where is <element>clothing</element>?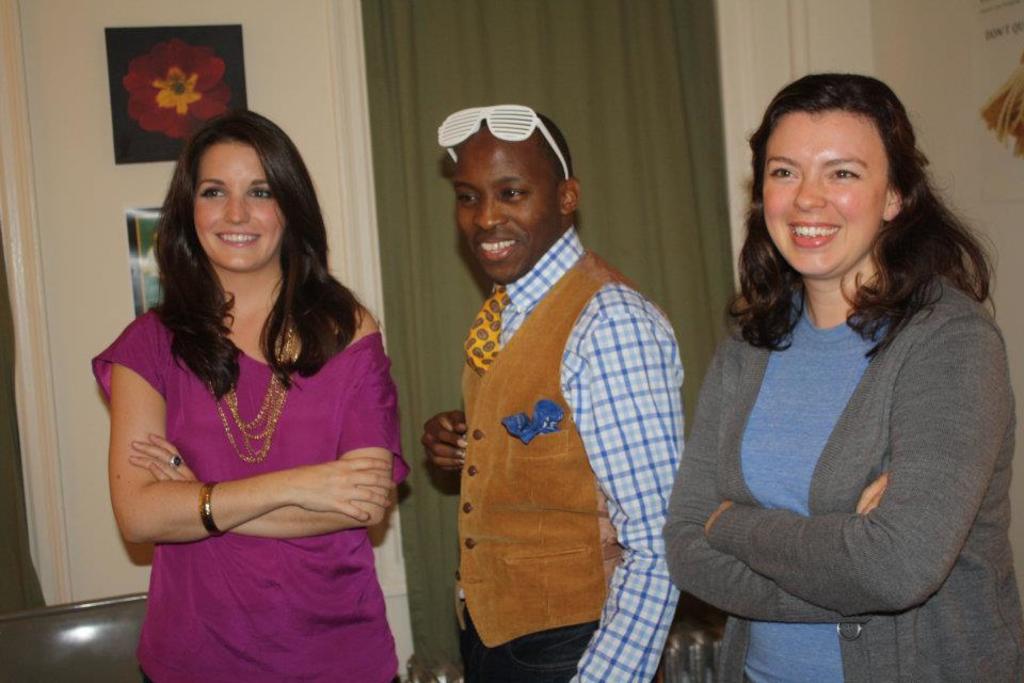
bbox=[92, 309, 411, 682].
